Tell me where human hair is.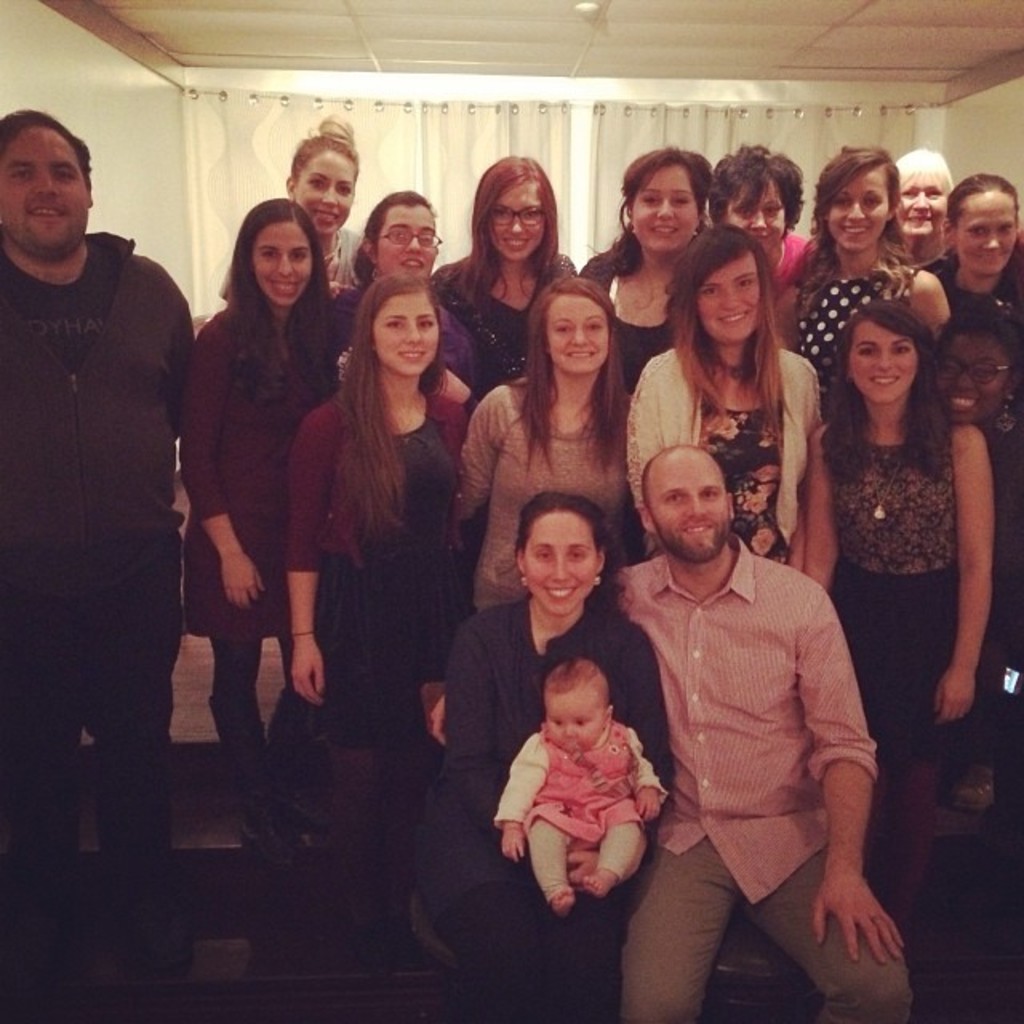
human hair is at [left=704, top=138, right=803, bottom=221].
